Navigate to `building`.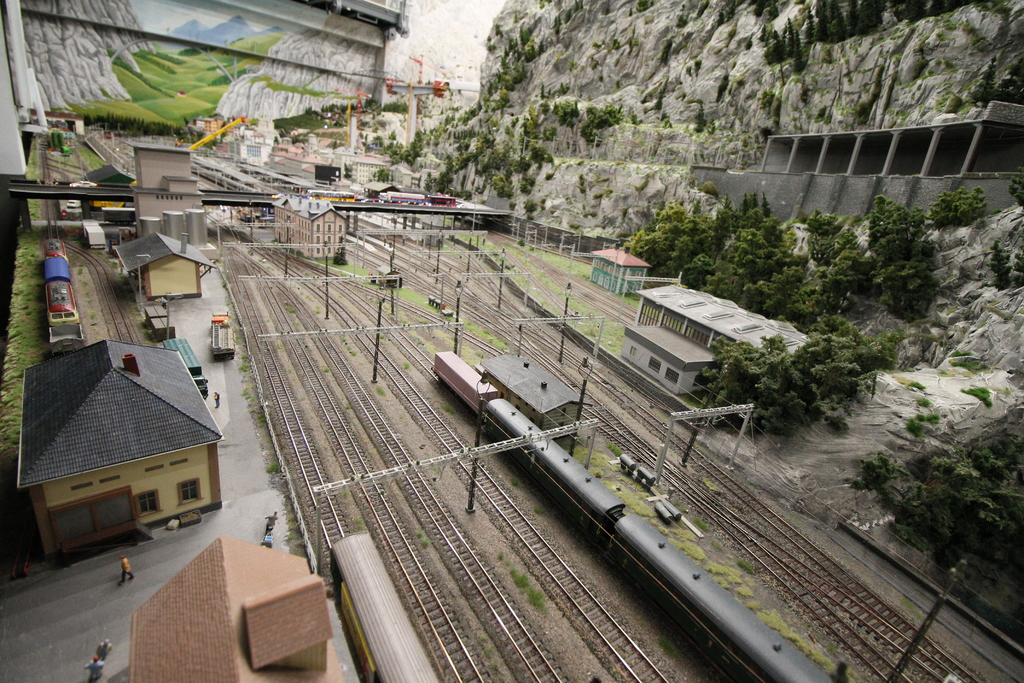
Navigation target: [589, 244, 650, 297].
